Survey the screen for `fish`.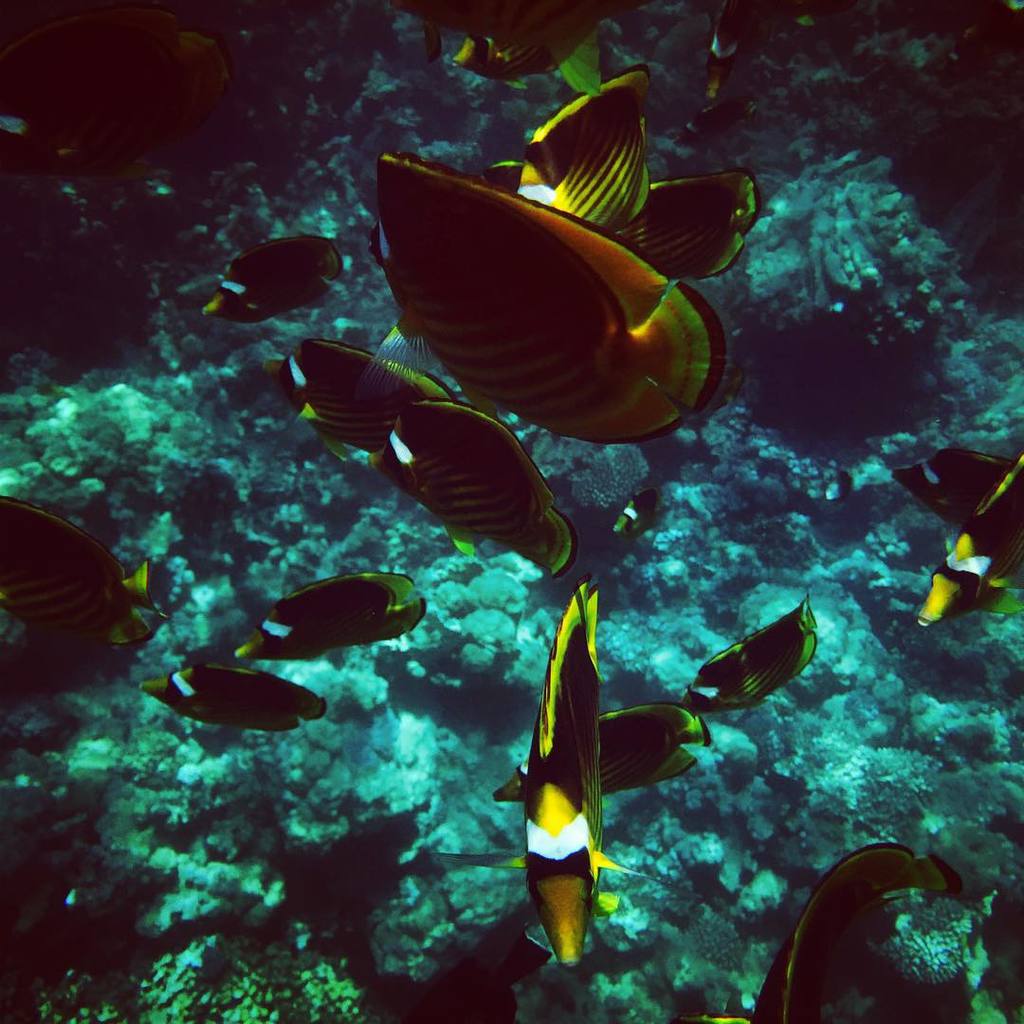
Survey found: [left=918, top=450, right=1023, bottom=628].
